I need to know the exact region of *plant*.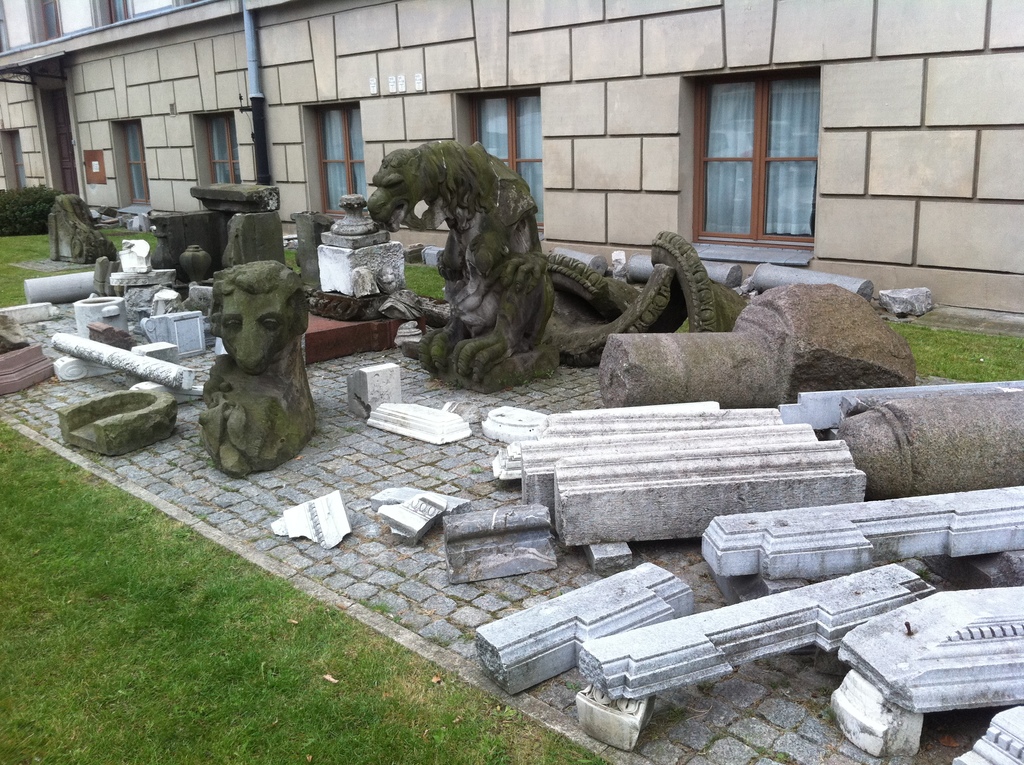
Region: select_region(19, 387, 31, 401).
